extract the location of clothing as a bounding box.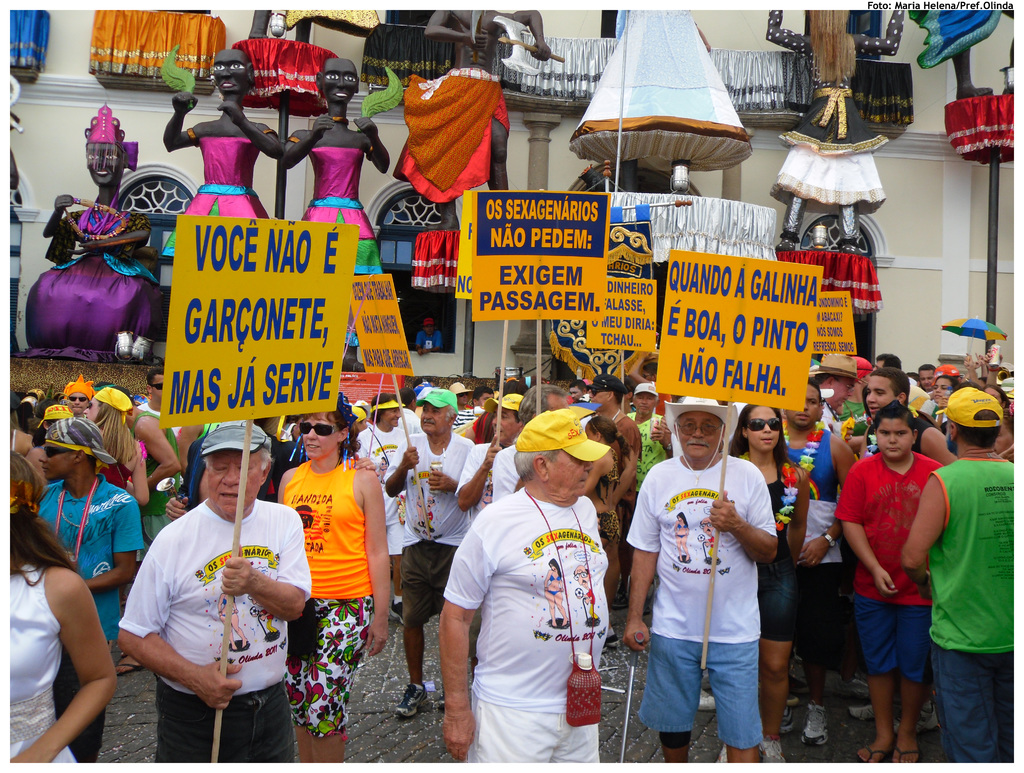
select_region(396, 69, 520, 195).
